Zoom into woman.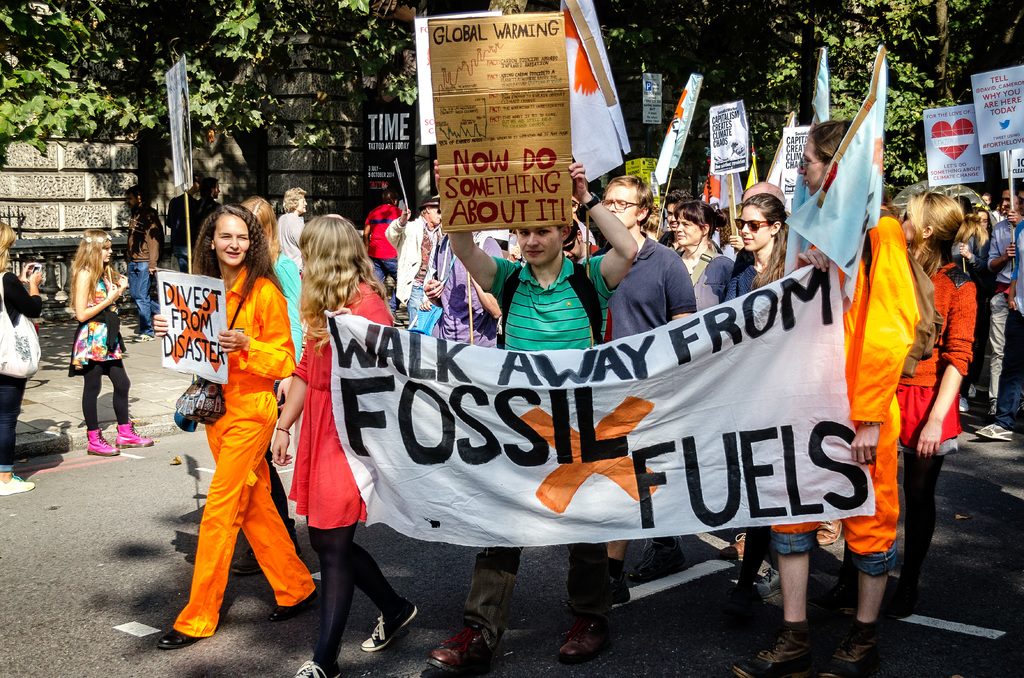
Zoom target: [left=269, top=213, right=420, bottom=677].
